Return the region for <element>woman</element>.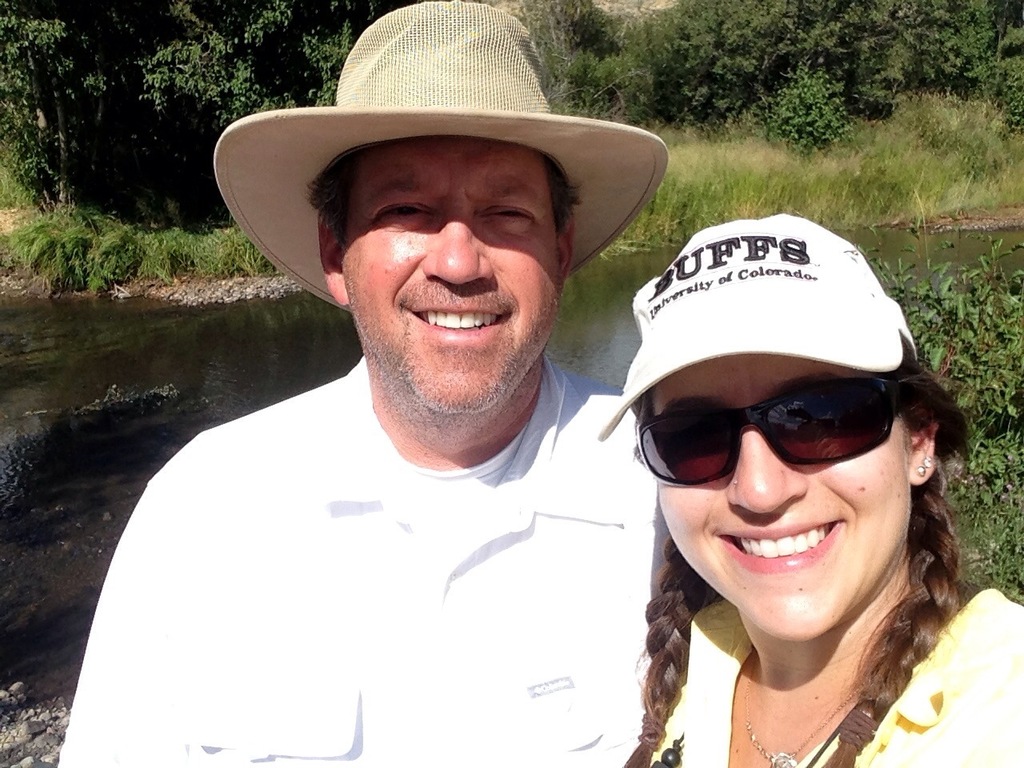
(left=623, top=214, right=1023, bottom=767).
